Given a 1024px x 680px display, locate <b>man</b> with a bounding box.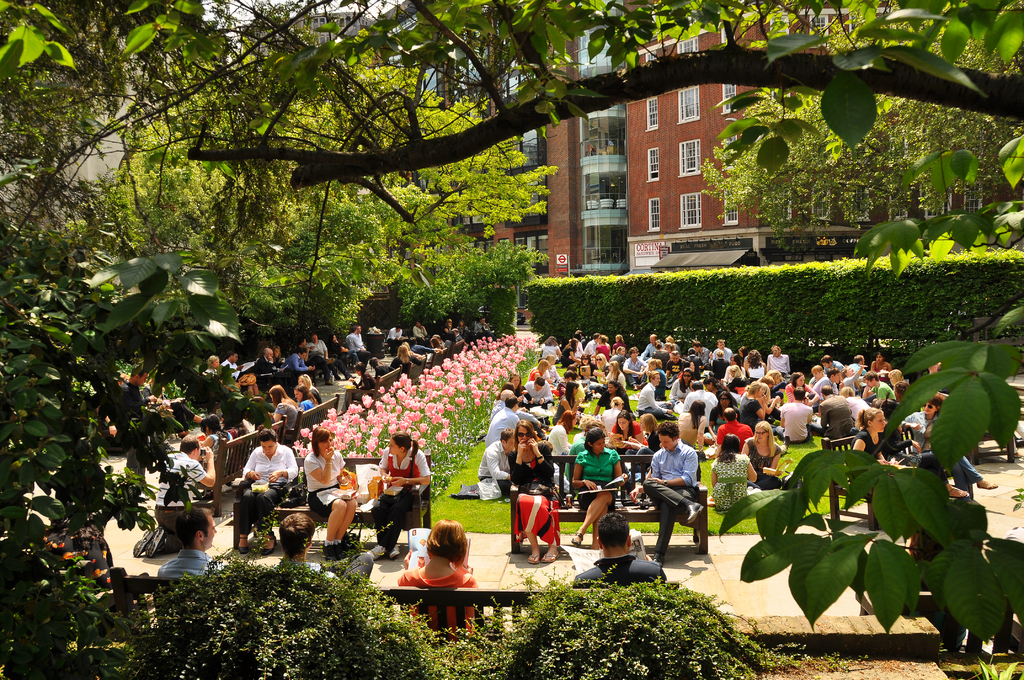
Located: [left=572, top=514, right=668, bottom=592].
